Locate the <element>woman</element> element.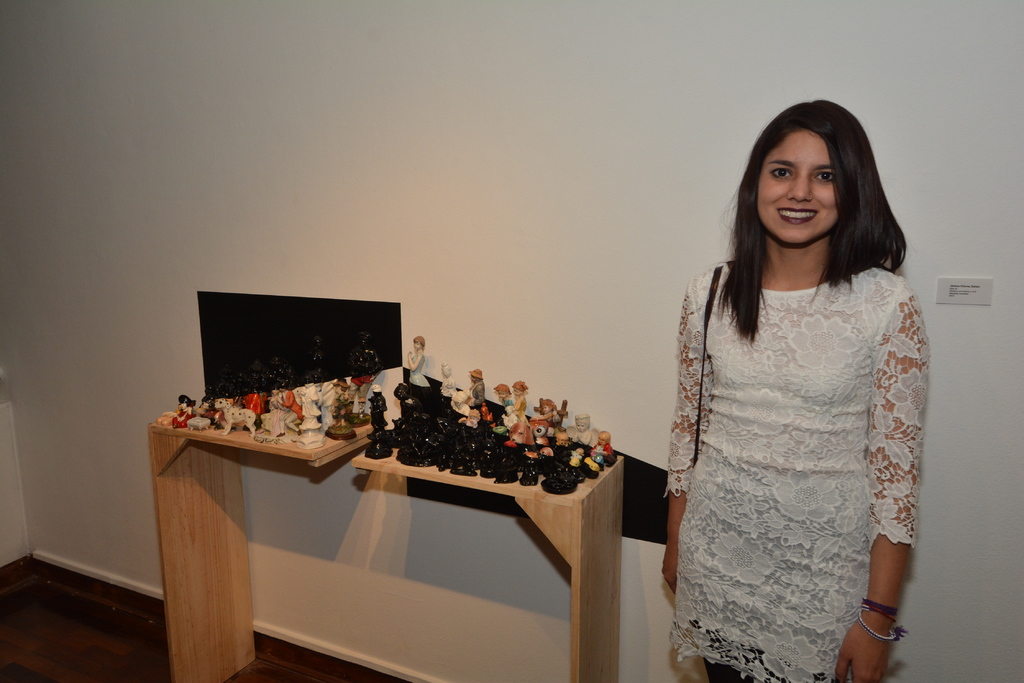
Element bbox: crop(651, 83, 936, 682).
